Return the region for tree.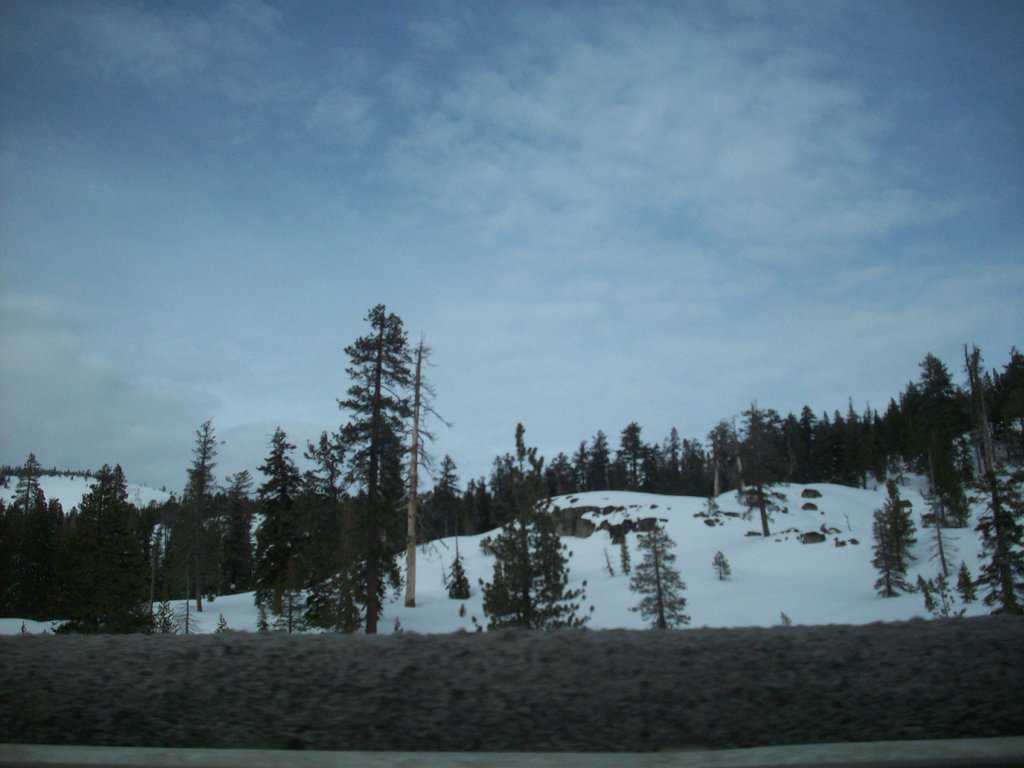
{"left": 314, "top": 286, "right": 445, "bottom": 597}.
